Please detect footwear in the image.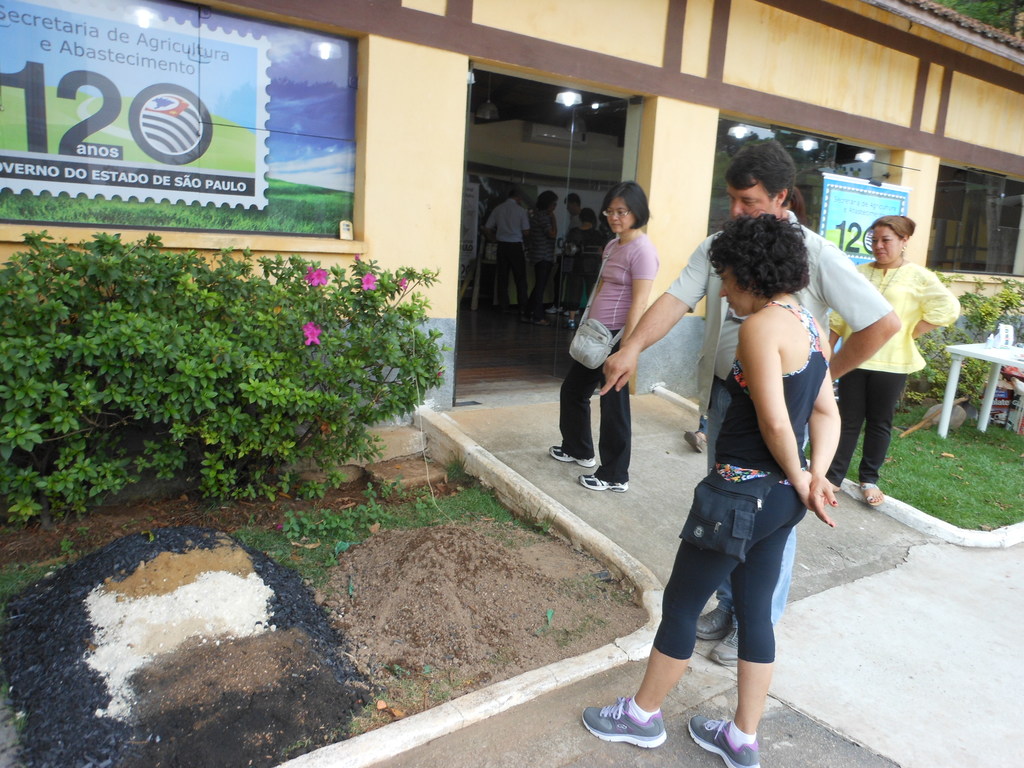
<box>685,428,705,452</box>.
